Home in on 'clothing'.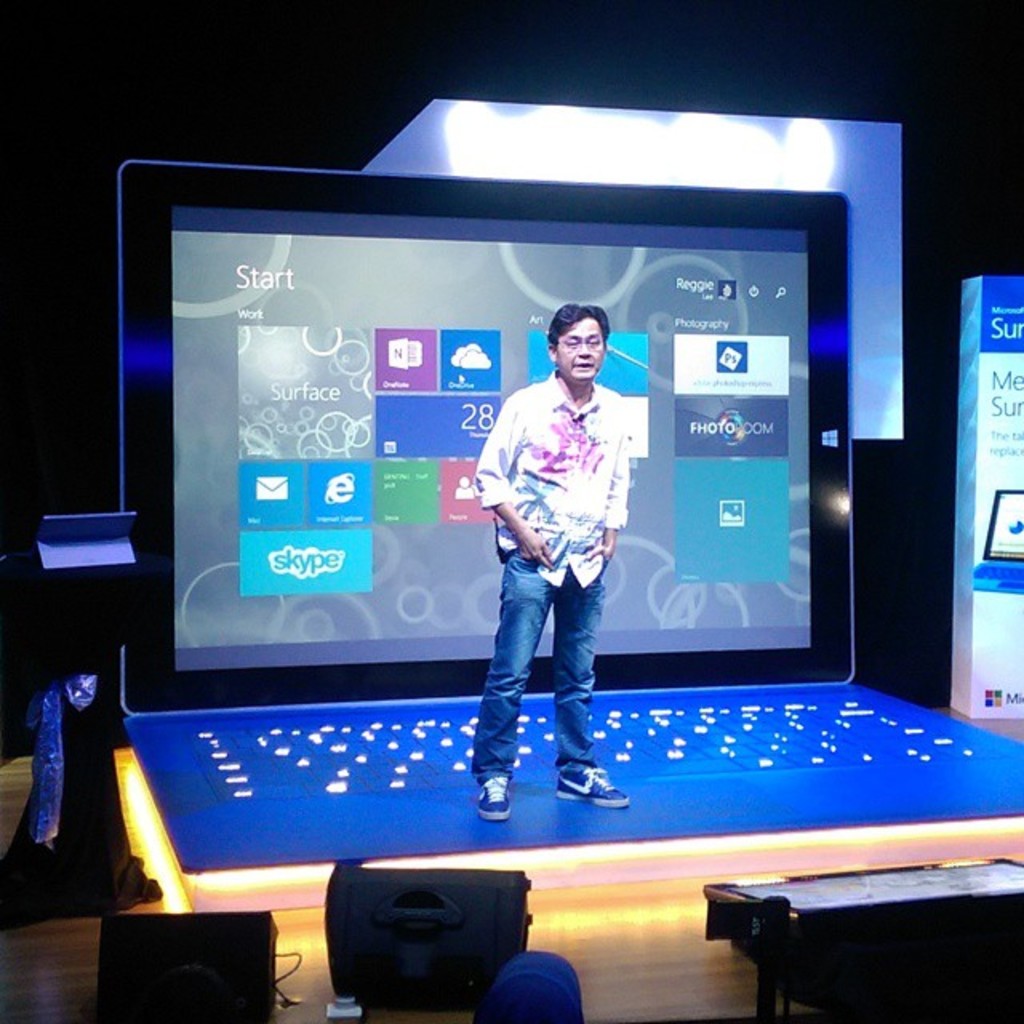
Homed in at l=483, t=325, r=651, b=738.
